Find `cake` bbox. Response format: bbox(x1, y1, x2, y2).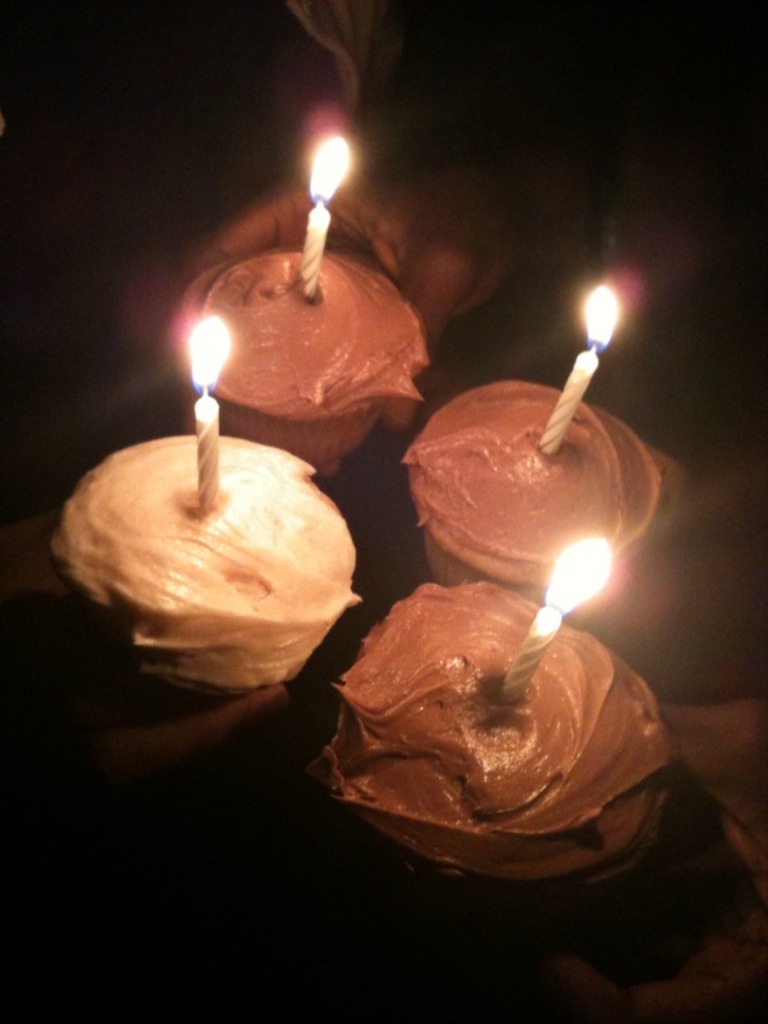
bbox(288, 571, 666, 920).
